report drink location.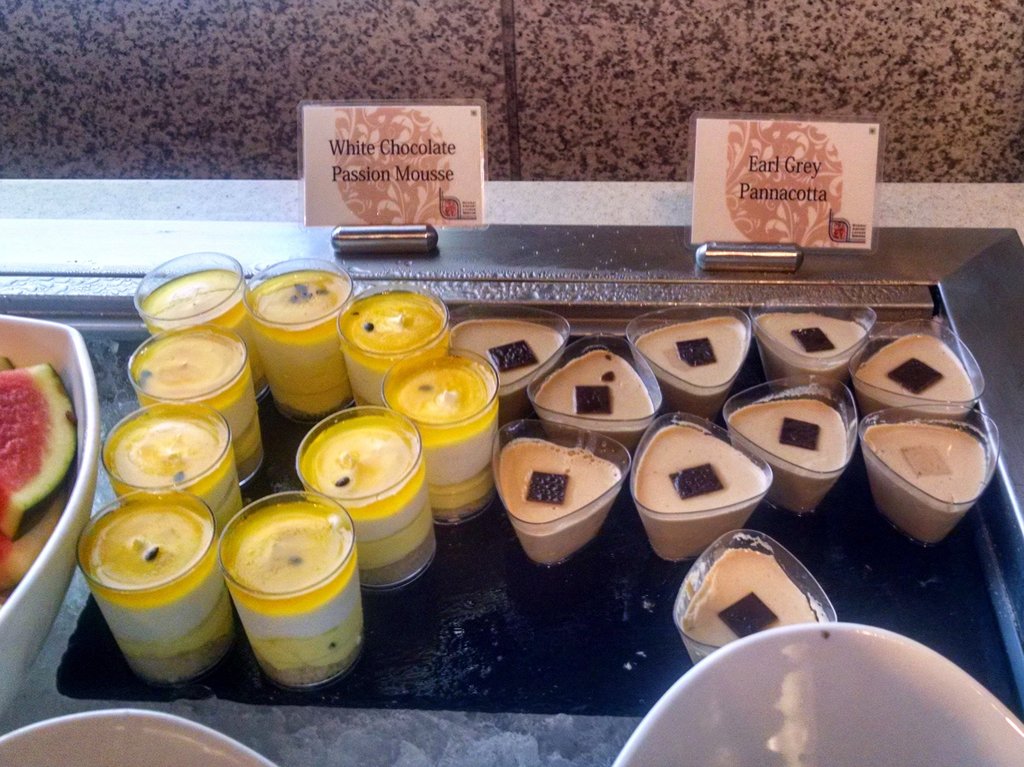
Report: region(632, 426, 764, 559).
